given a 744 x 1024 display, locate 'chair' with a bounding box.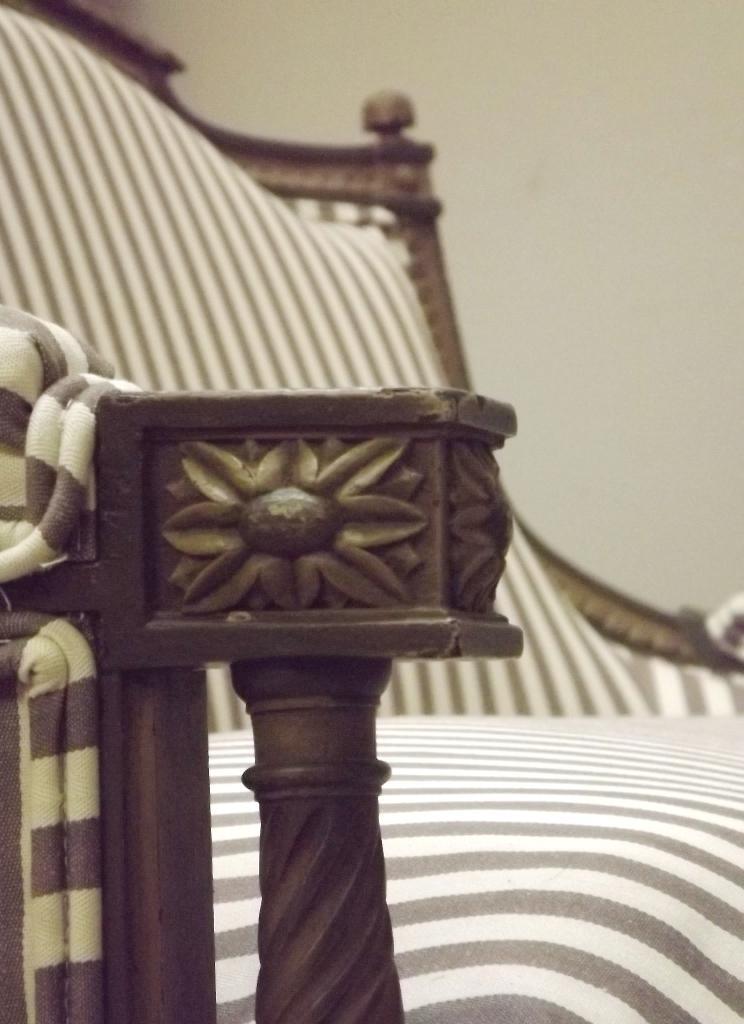
Located: region(0, 56, 559, 465).
